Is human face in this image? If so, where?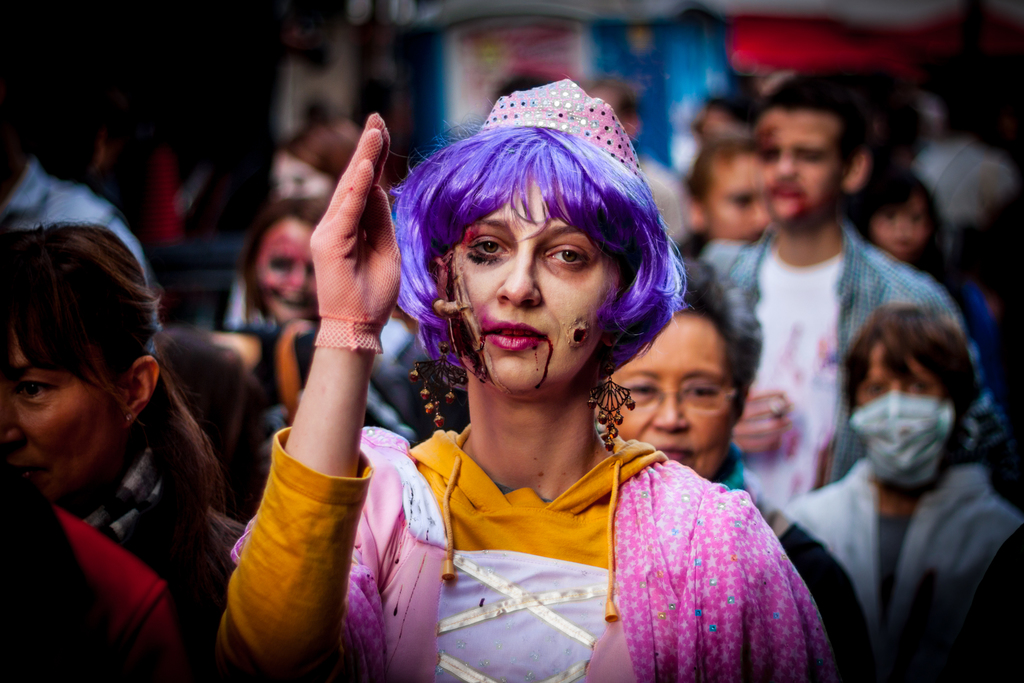
Yes, at 755/109/836/229.
